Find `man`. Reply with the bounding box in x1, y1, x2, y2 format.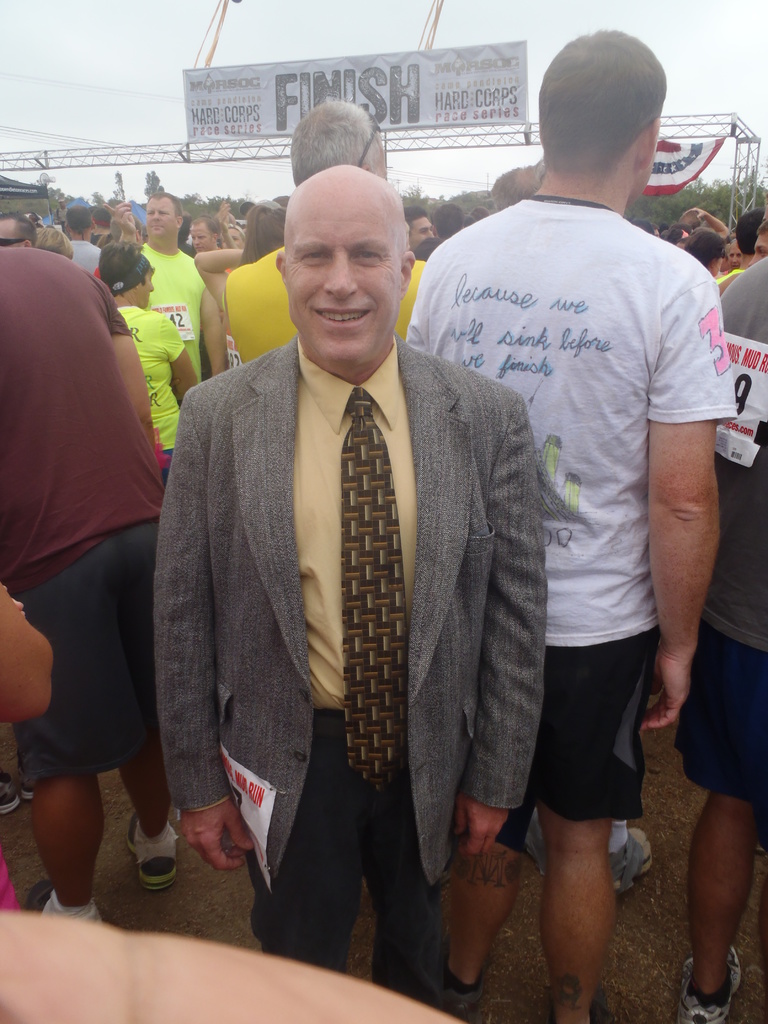
679, 259, 767, 1023.
